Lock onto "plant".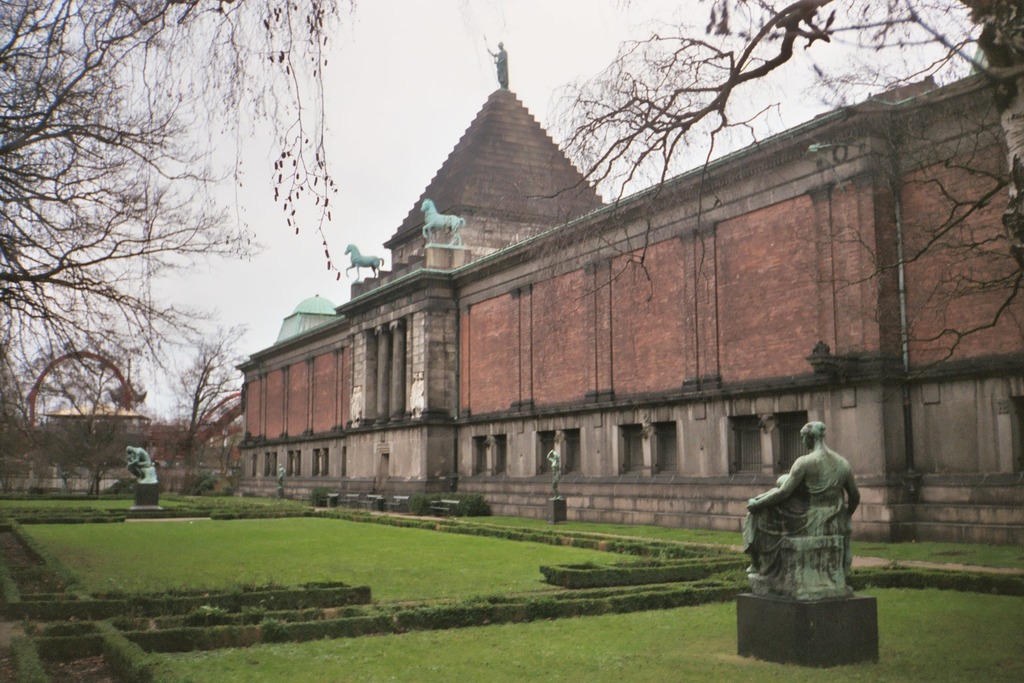
Locked: bbox=(408, 487, 437, 514).
